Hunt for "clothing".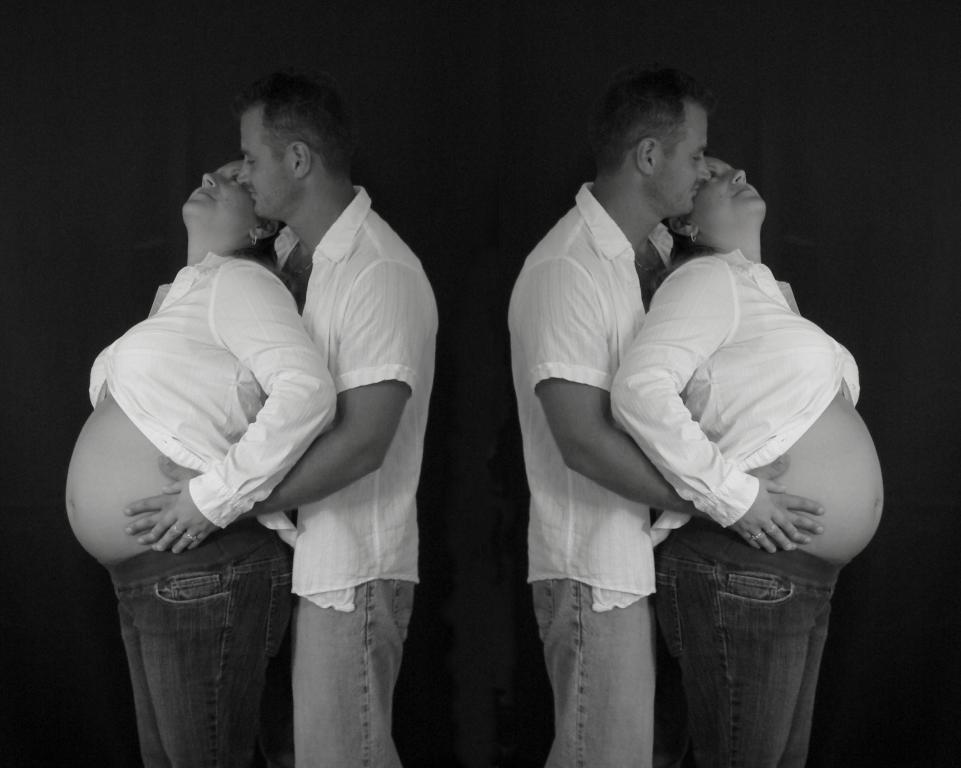
Hunted down at [85, 254, 339, 547].
